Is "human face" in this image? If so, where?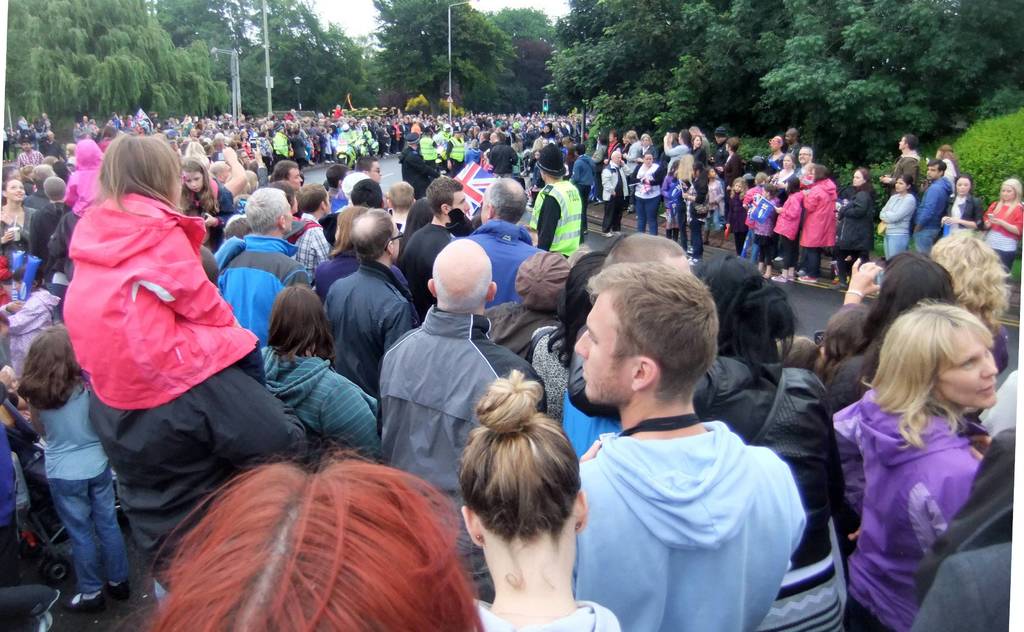
Yes, at {"x1": 572, "y1": 293, "x2": 621, "y2": 407}.
